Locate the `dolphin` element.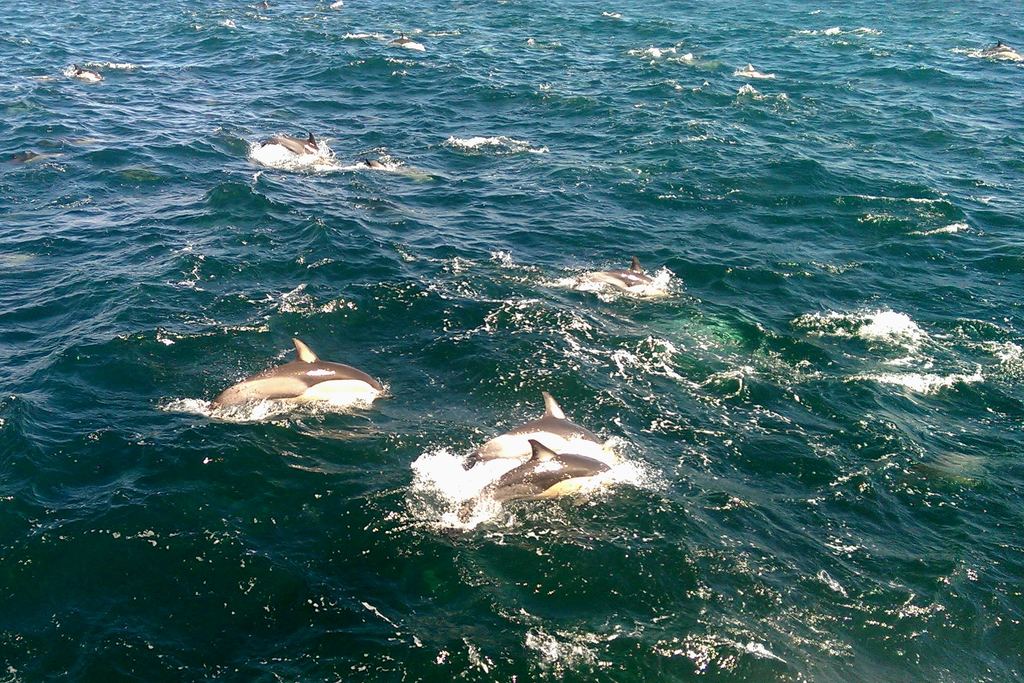
Element bbox: (204,334,386,411).
